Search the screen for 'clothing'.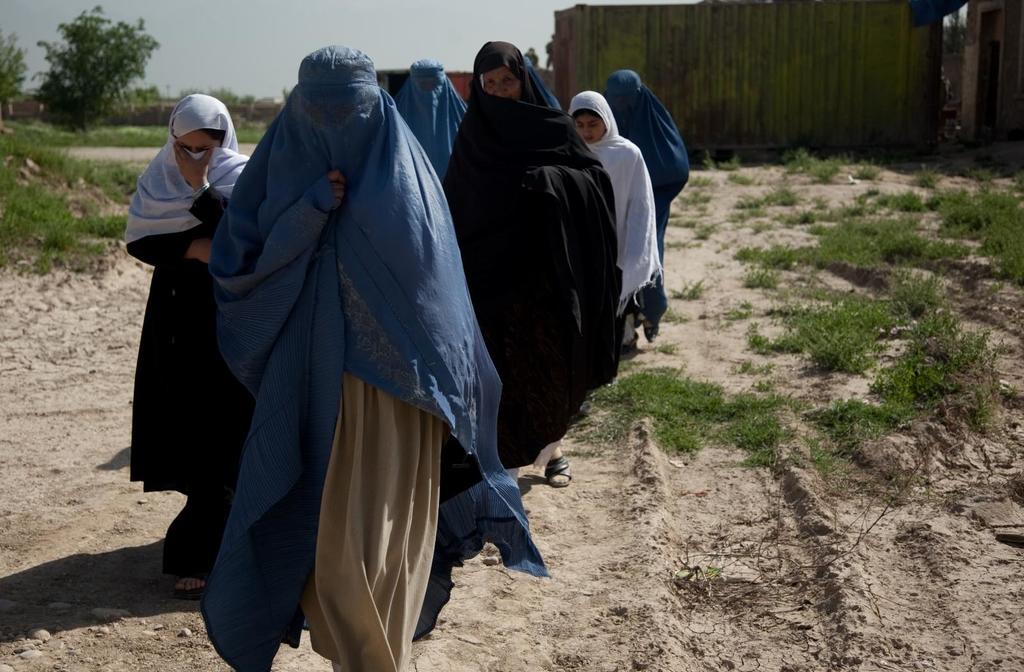
Found at bbox(565, 89, 662, 305).
